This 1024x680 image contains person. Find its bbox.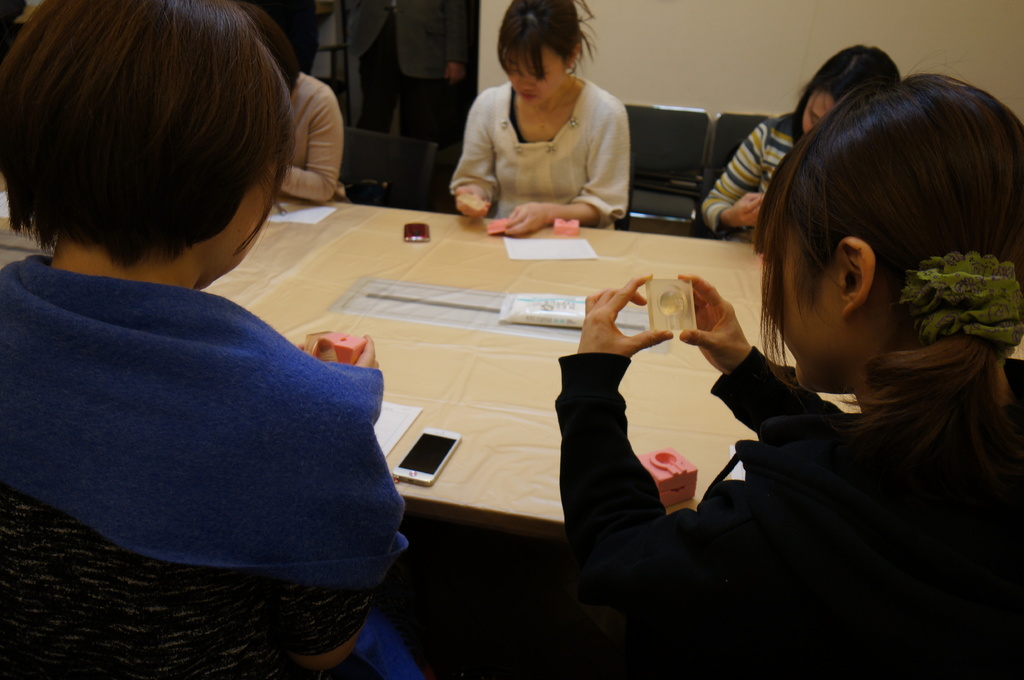
detection(543, 63, 1023, 679).
